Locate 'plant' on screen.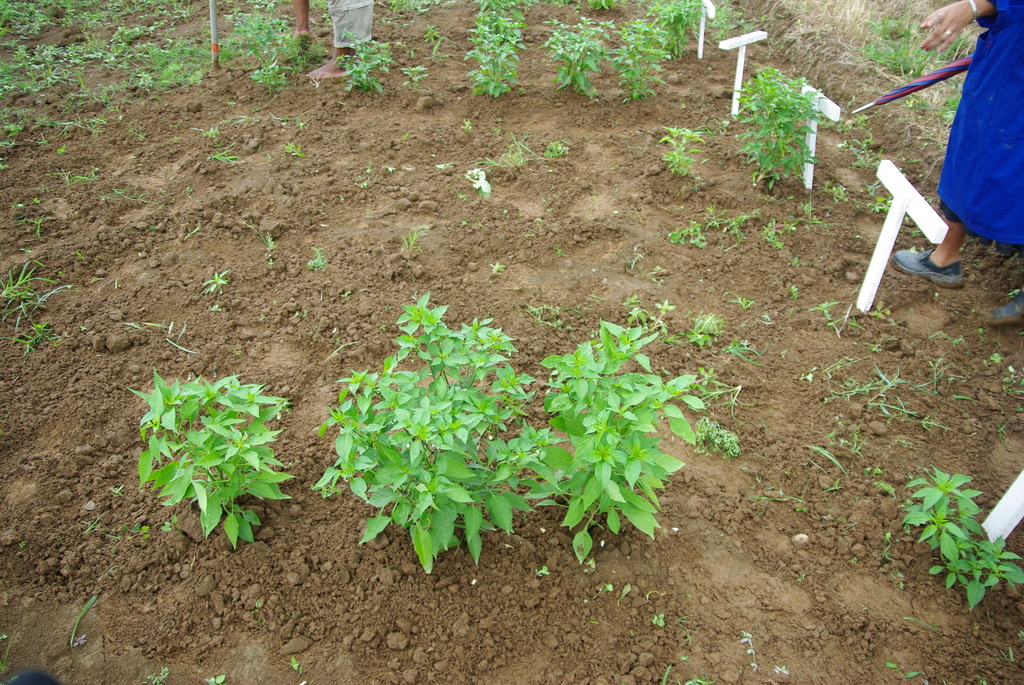
On screen at <box>822,182,847,201</box>.
